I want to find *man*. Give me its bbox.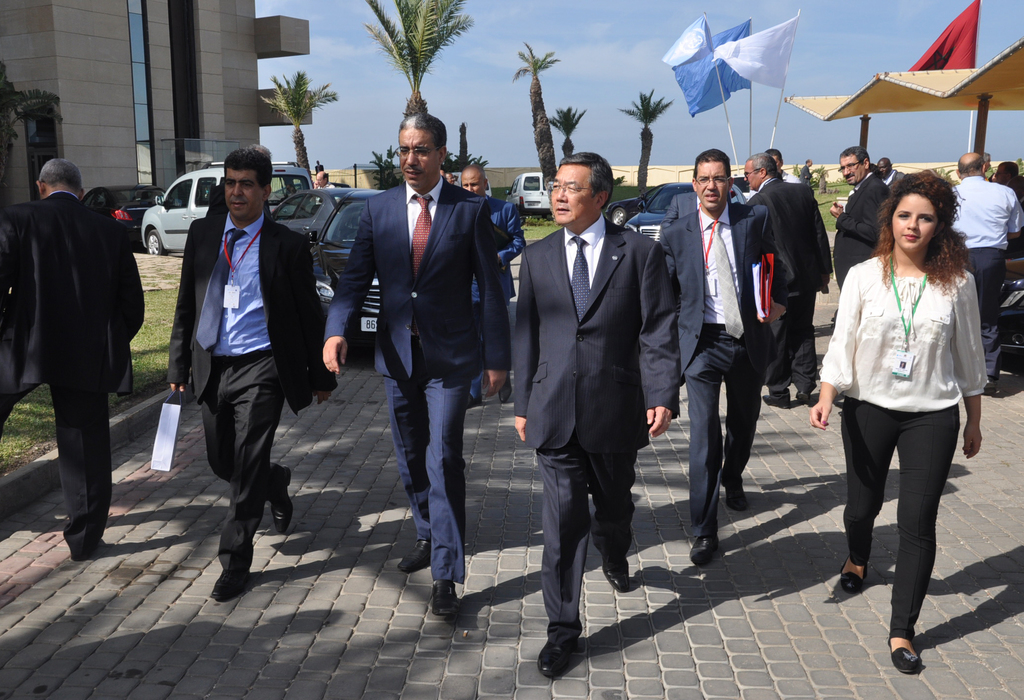
<bbox>316, 169, 333, 187</bbox>.
